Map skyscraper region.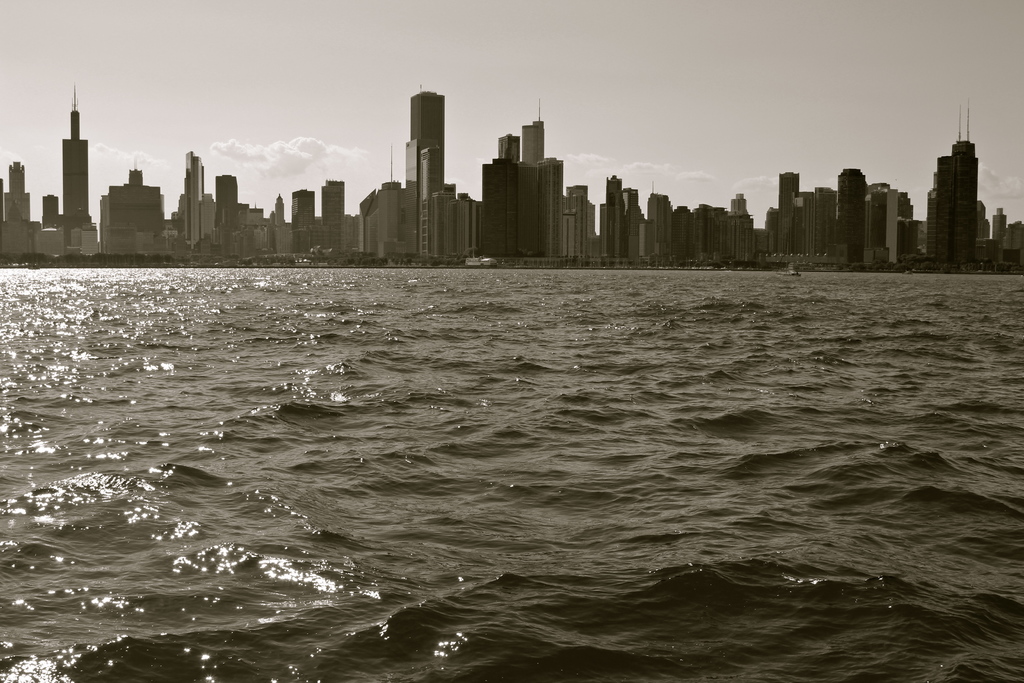
Mapped to {"left": 59, "top": 83, "right": 95, "bottom": 240}.
